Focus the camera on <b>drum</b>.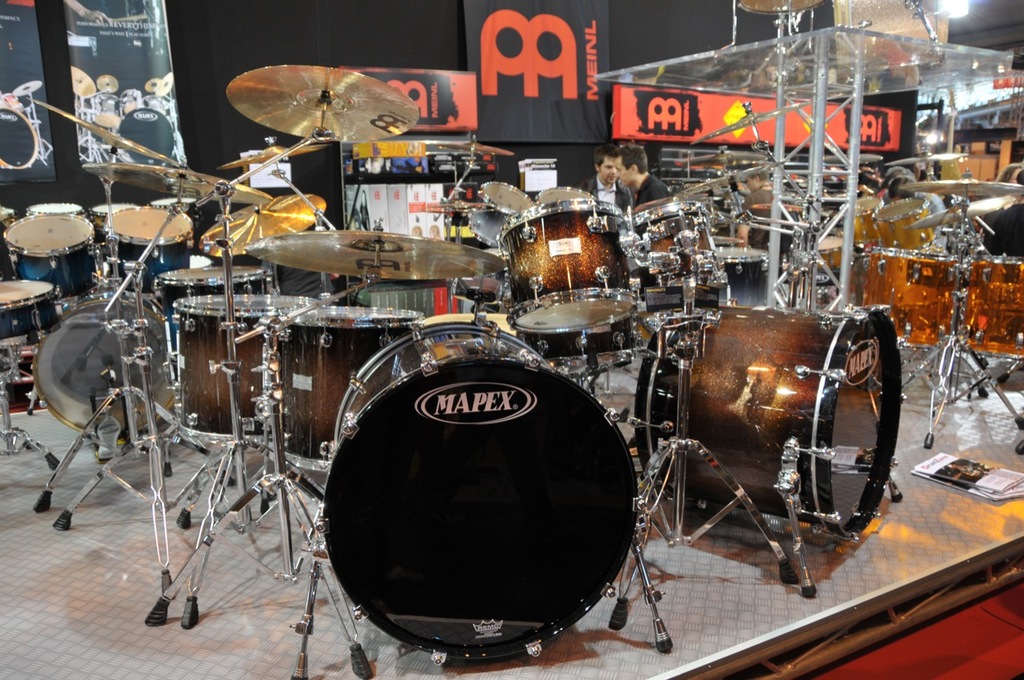
Focus region: x1=496 y1=198 x2=638 y2=334.
